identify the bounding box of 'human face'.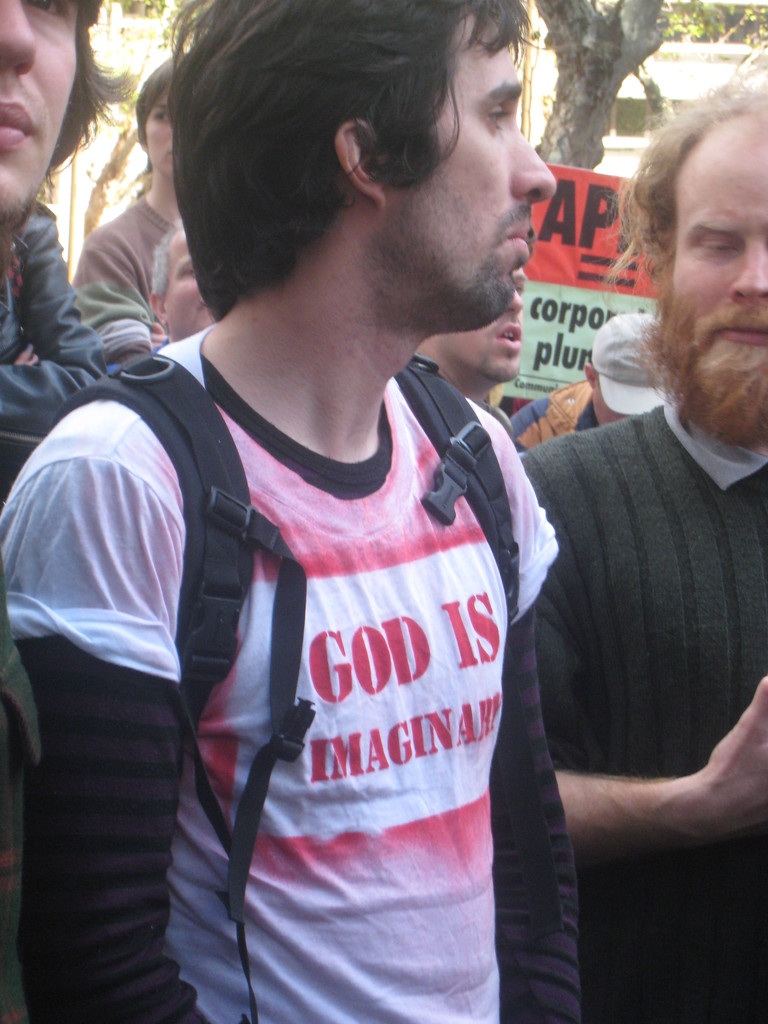
668/135/767/412.
